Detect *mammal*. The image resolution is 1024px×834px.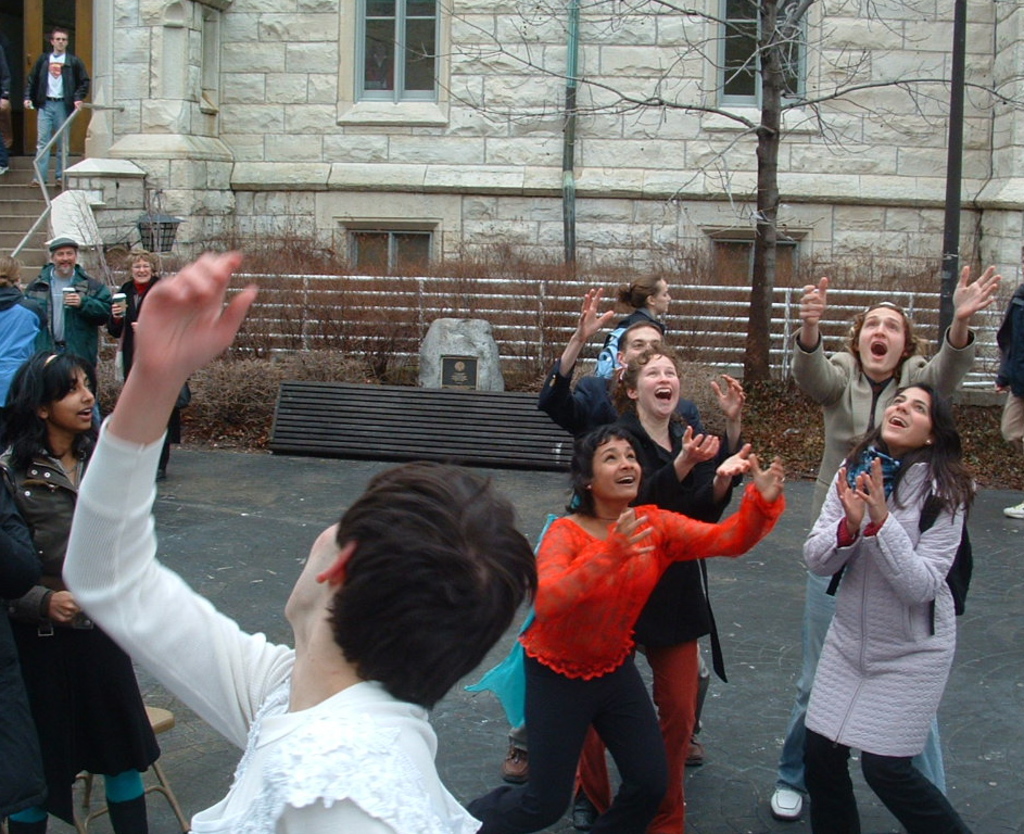
bbox(0, 479, 38, 830).
